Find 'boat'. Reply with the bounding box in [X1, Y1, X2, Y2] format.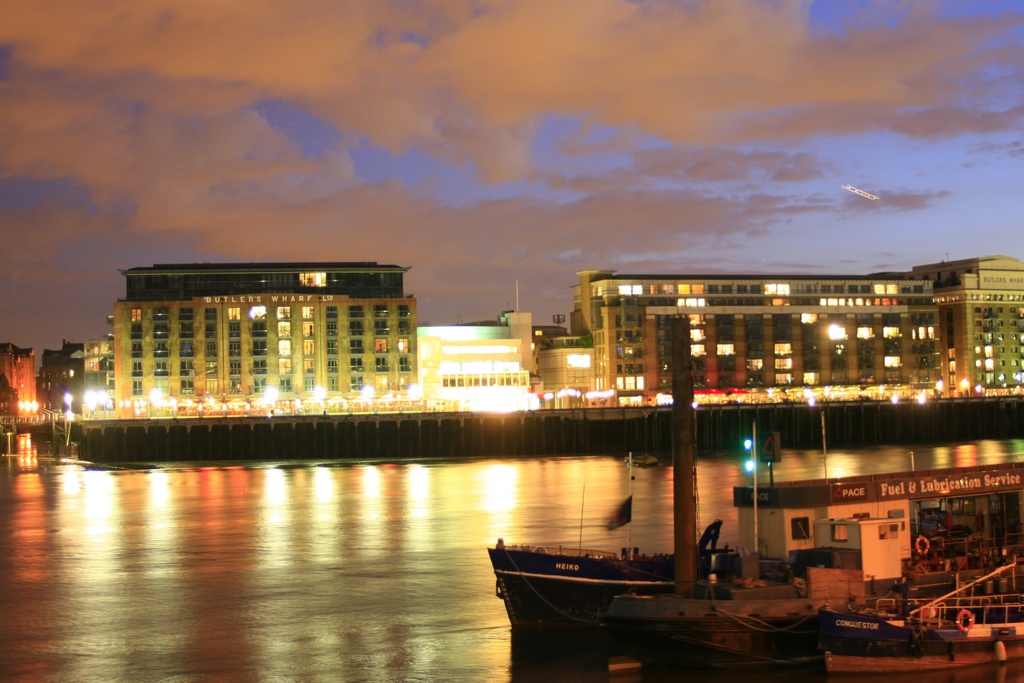
[712, 579, 959, 680].
